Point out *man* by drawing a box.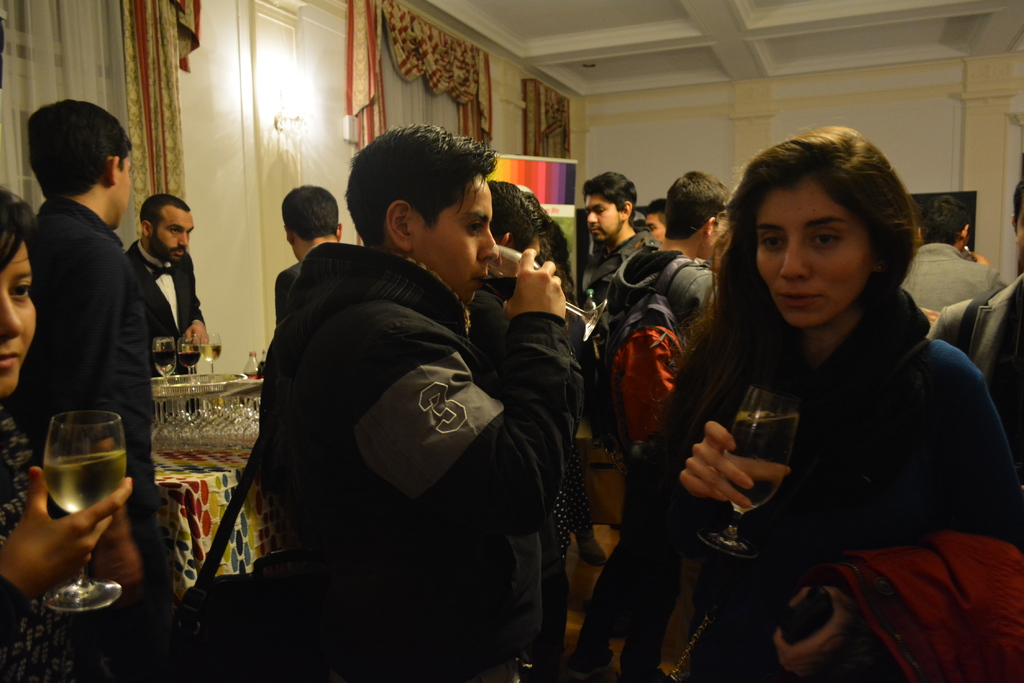
x1=257 y1=123 x2=588 y2=682.
